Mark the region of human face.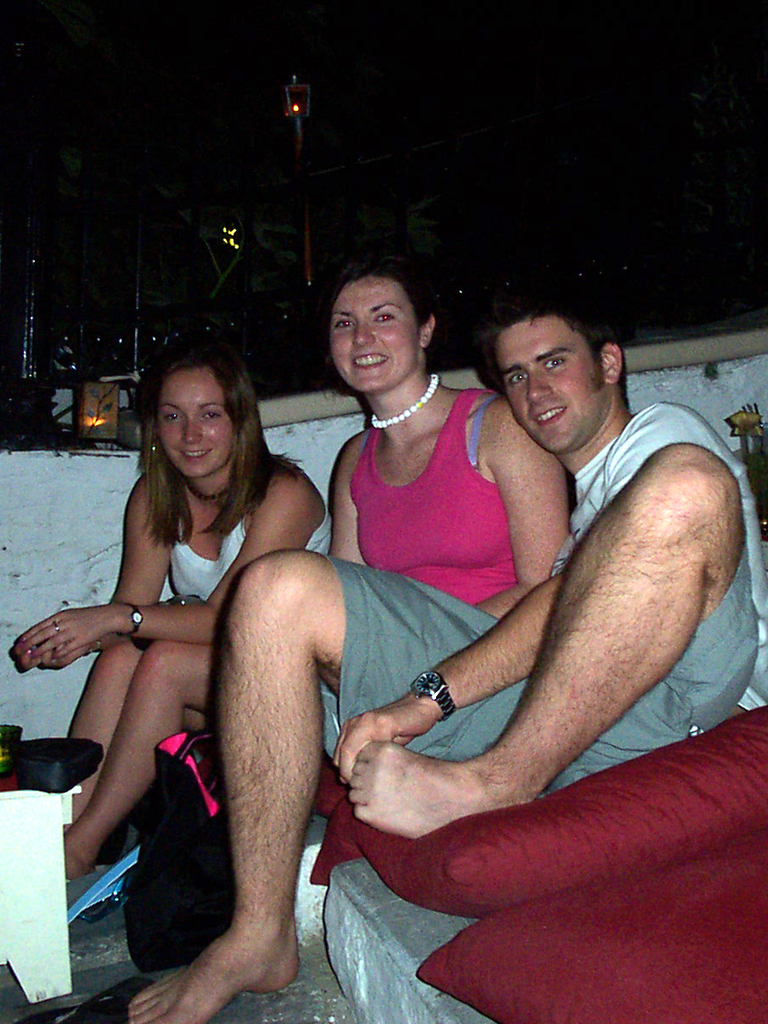
Region: [323, 277, 420, 388].
